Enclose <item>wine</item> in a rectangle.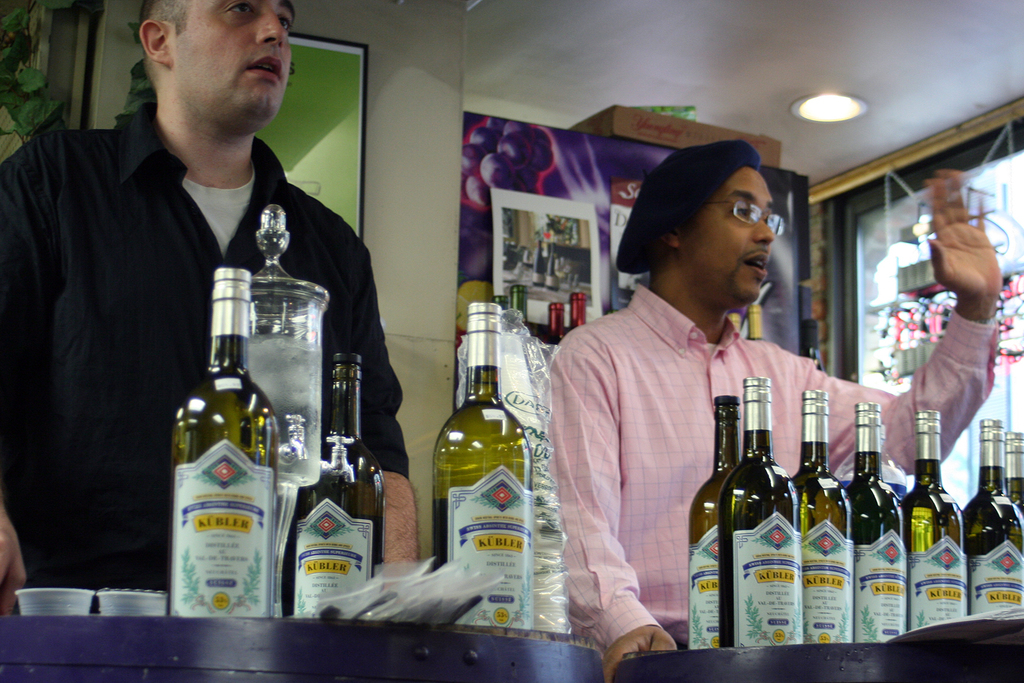
l=791, t=390, r=853, b=647.
